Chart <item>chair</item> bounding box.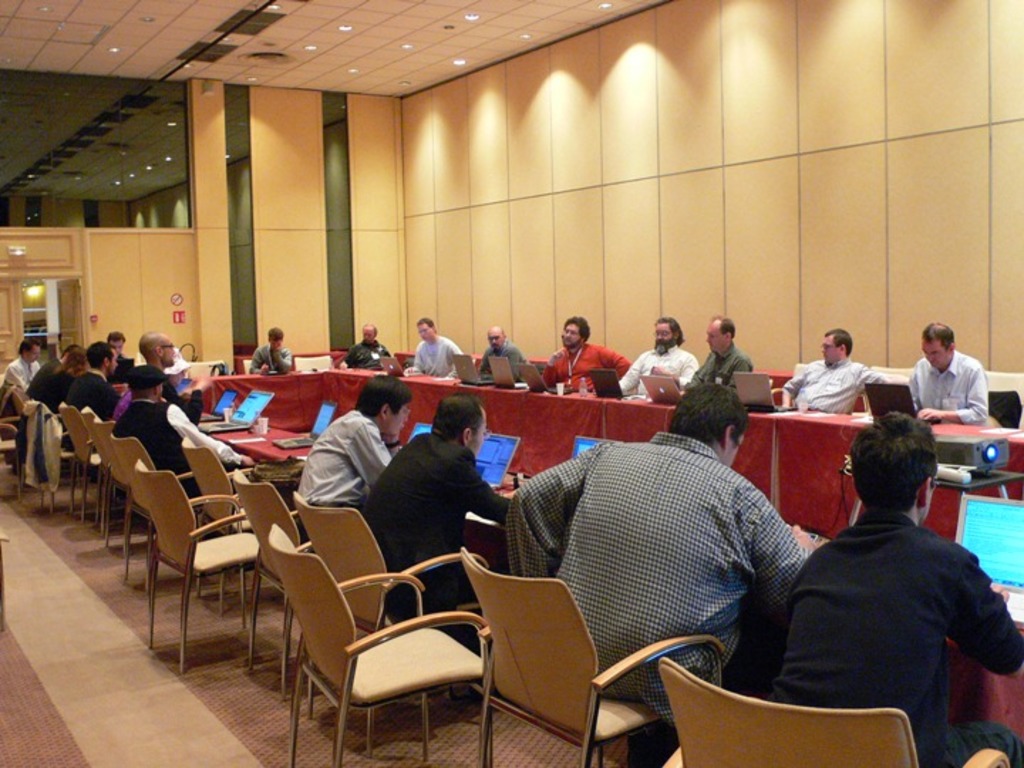
Charted: 30, 402, 85, 515.
